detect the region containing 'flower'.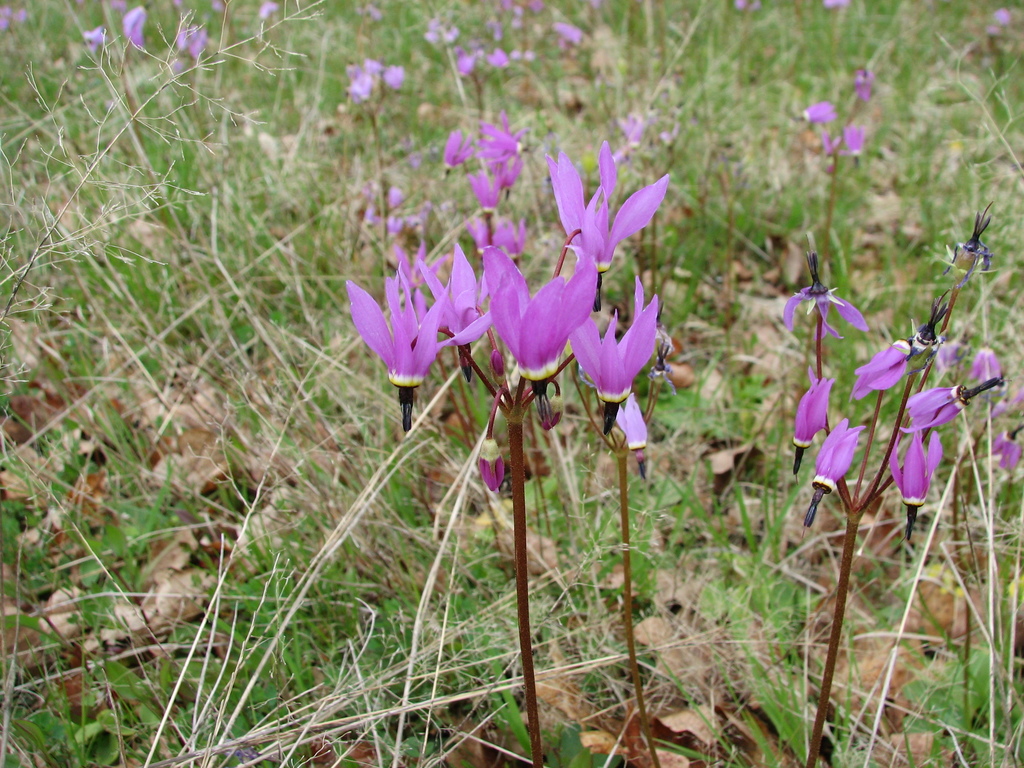
x1=897 y1=381 x2=979 y2=433.
